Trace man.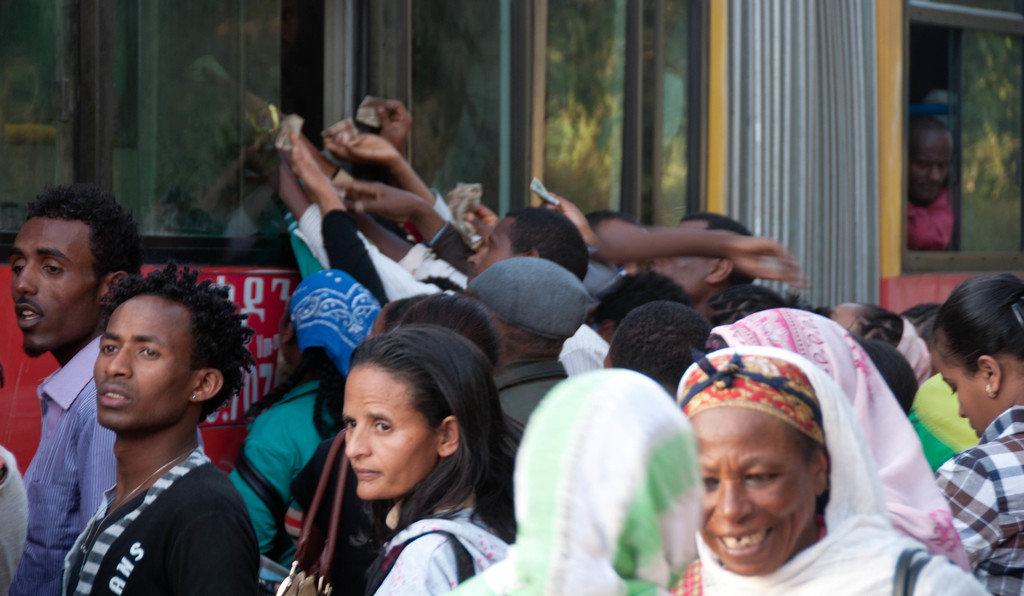
Traced to [51, 239, 292, 594].
